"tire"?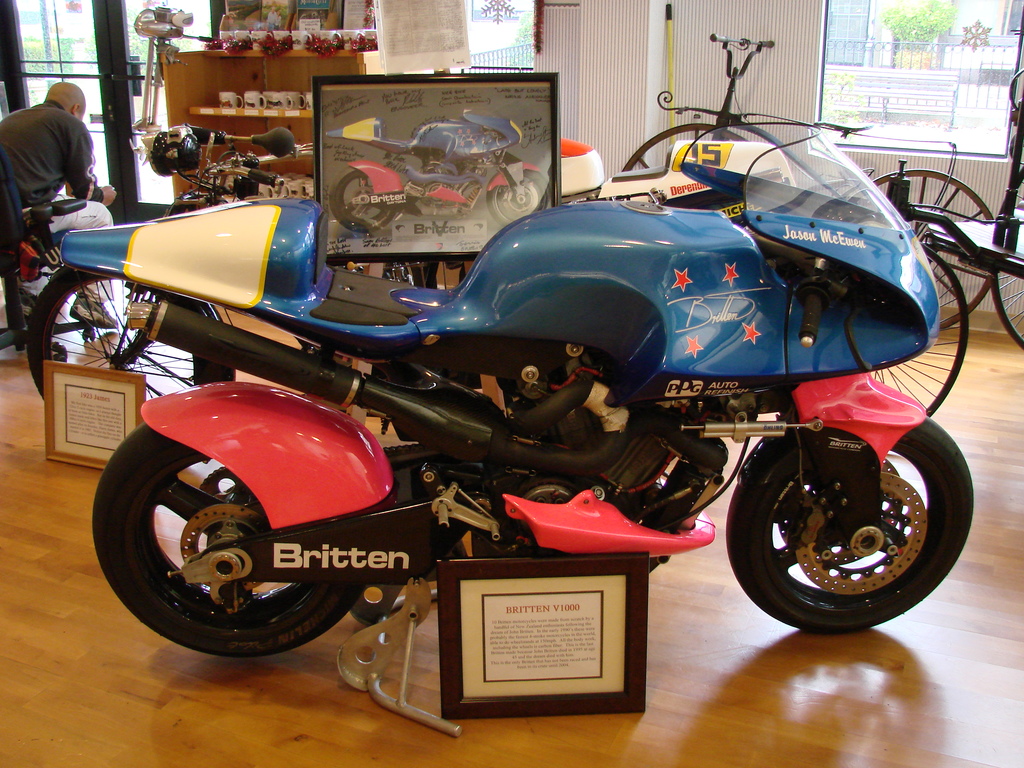
x1=720 y1=424 x2=963 y2=632
